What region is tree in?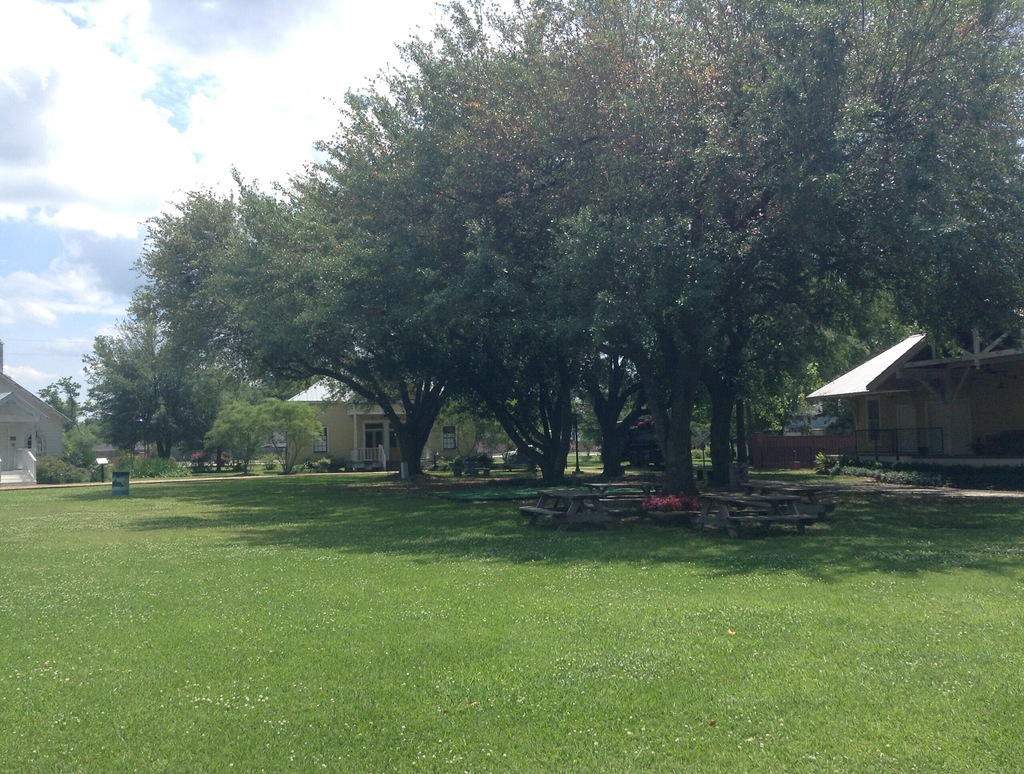
{"left": 117, "top": 171, "right": 467, "bottom": 478}.
